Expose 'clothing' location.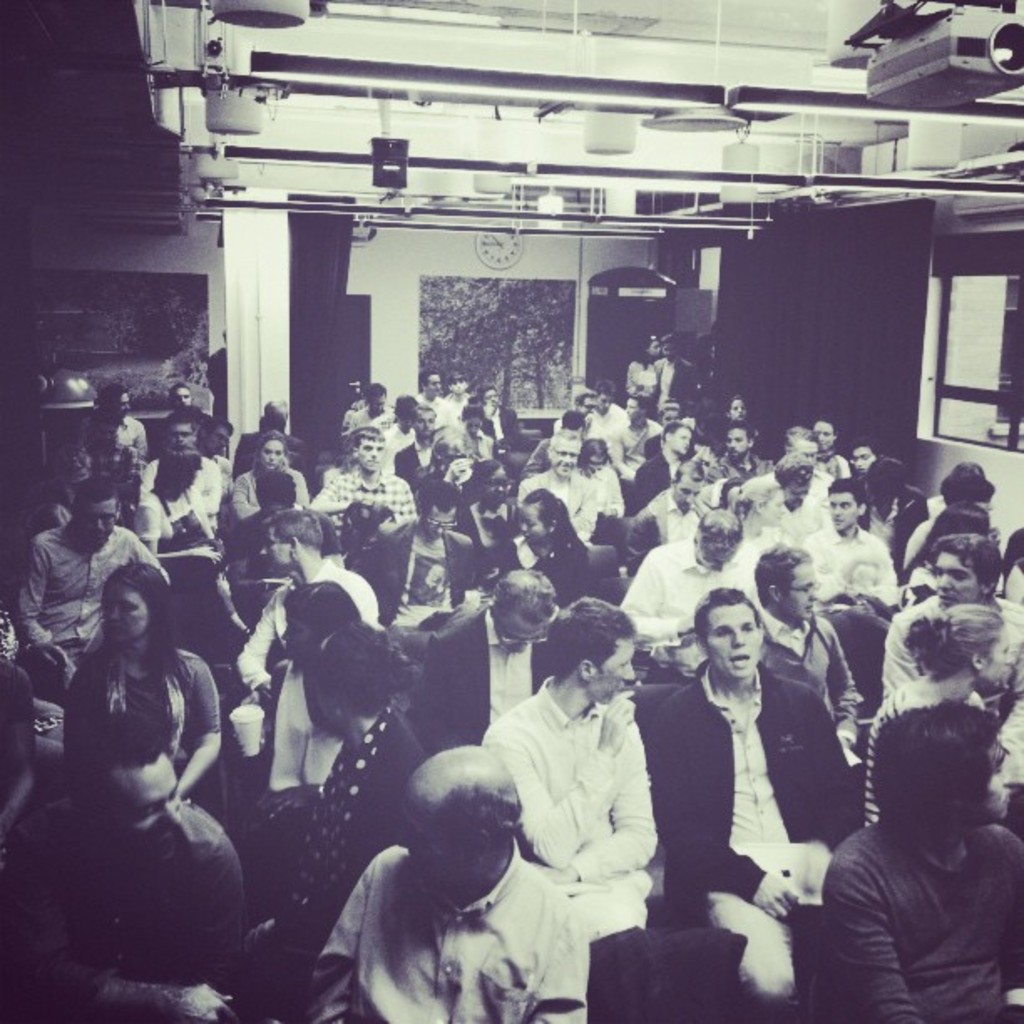
Exposed at {"x1": 300, "y1": 843, "x2": 584, "y2": 1022}.
